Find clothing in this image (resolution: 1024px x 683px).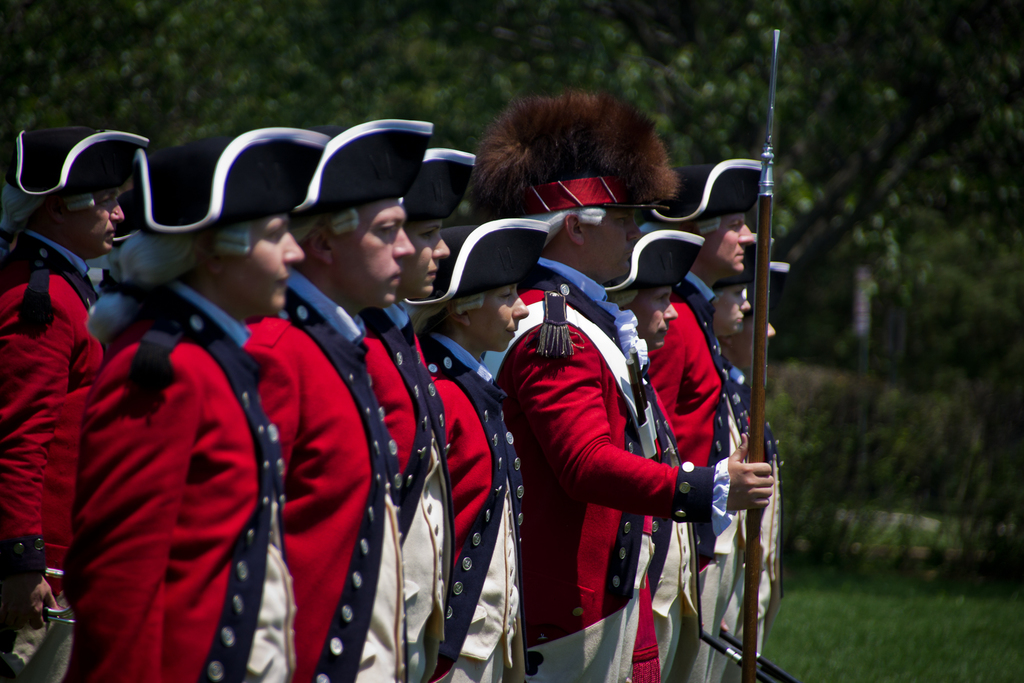
l=423, t=320, r=533, b=682.
